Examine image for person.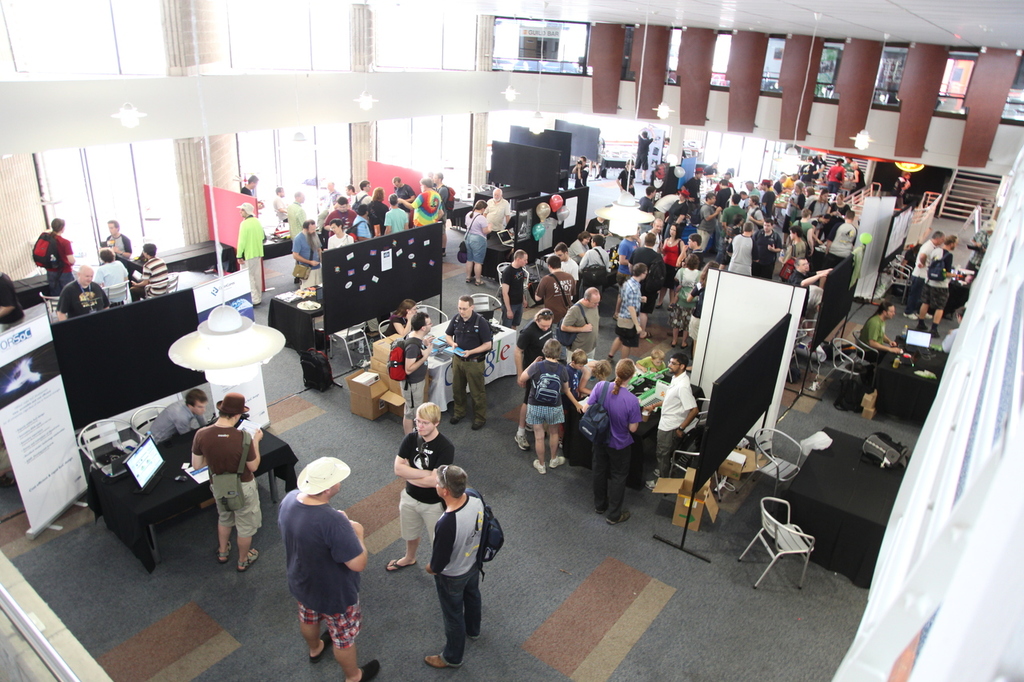
Examination result: <bbox>514, 296, 556, 452</bbox>.
